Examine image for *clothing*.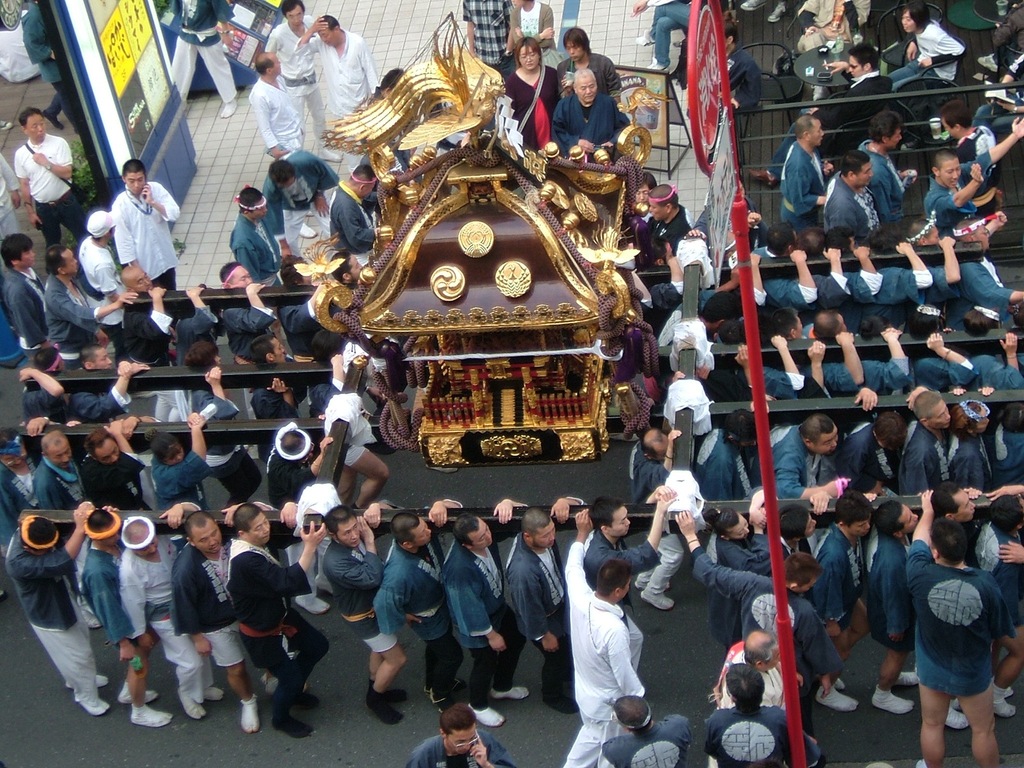
Examination result: [x1=854, y1=141, x2=906, y2=223].
